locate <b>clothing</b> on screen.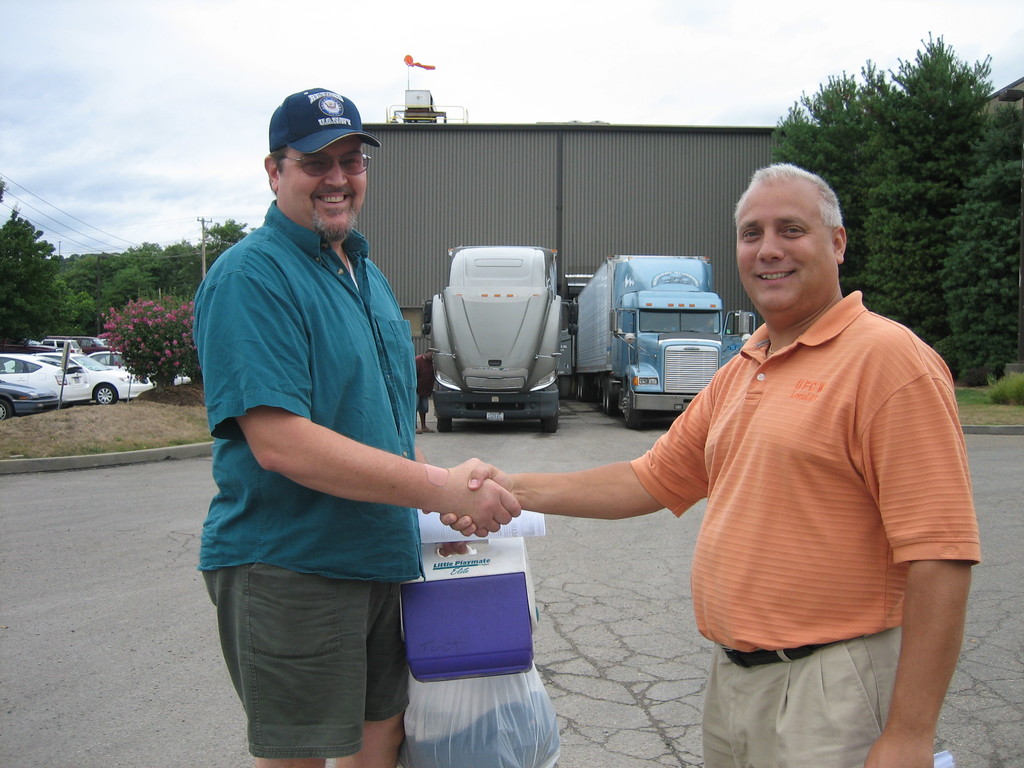
On screen at detection(186, 193, 428, 760).
